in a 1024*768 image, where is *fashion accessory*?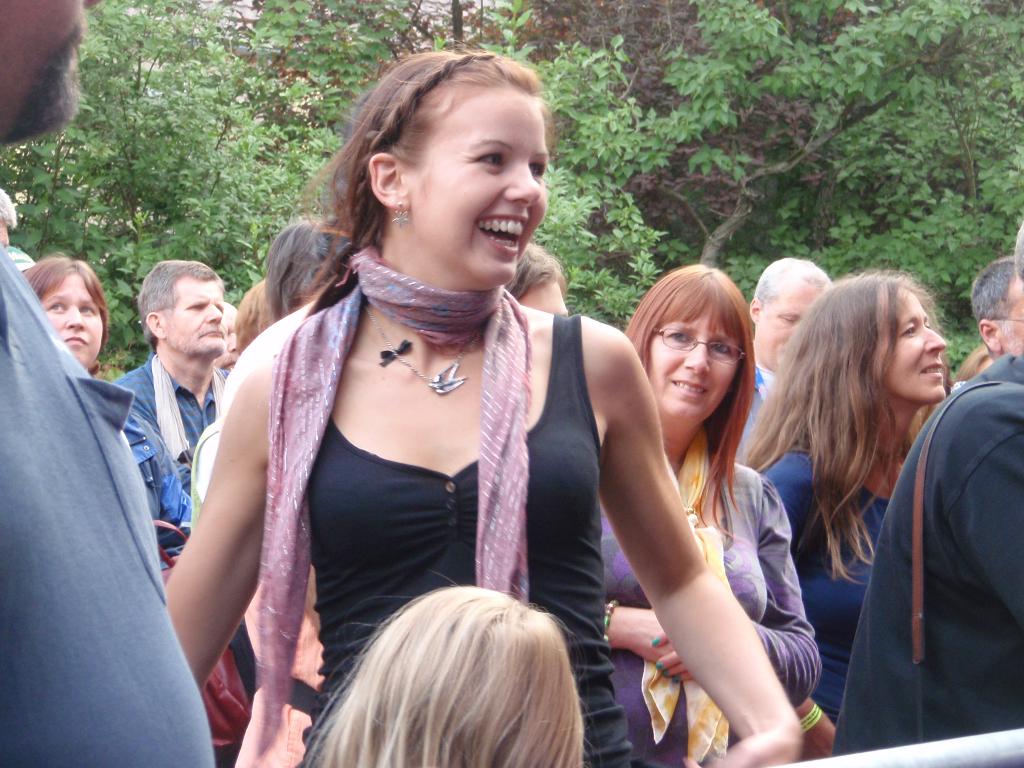
(233,240,536,767).
